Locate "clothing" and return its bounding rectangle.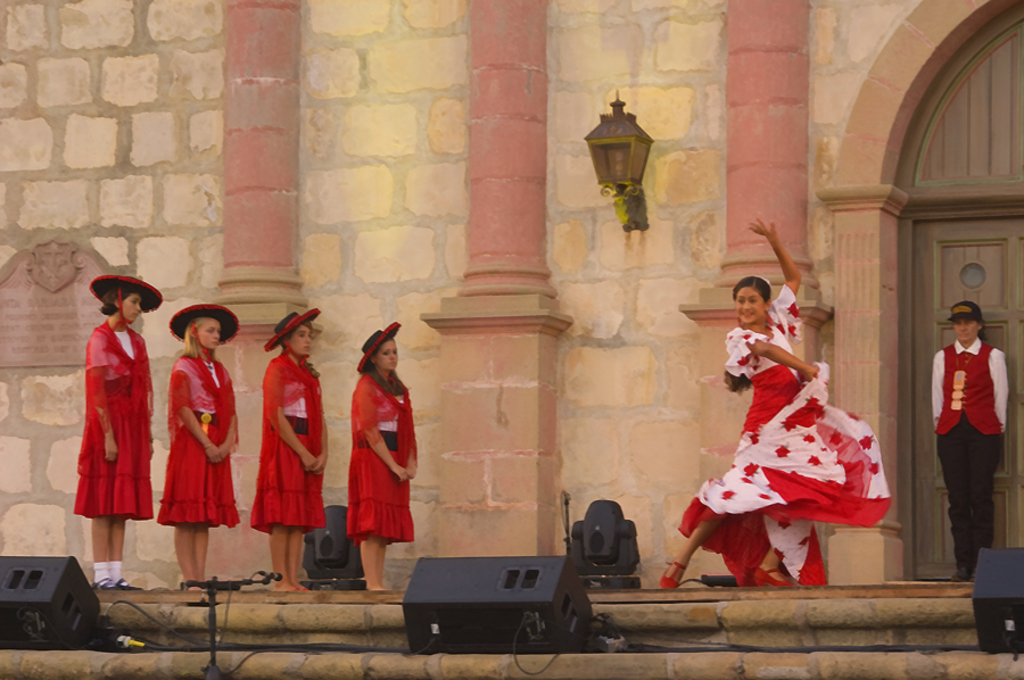
[x1=680, y1=282, x2=894, y2=584].
